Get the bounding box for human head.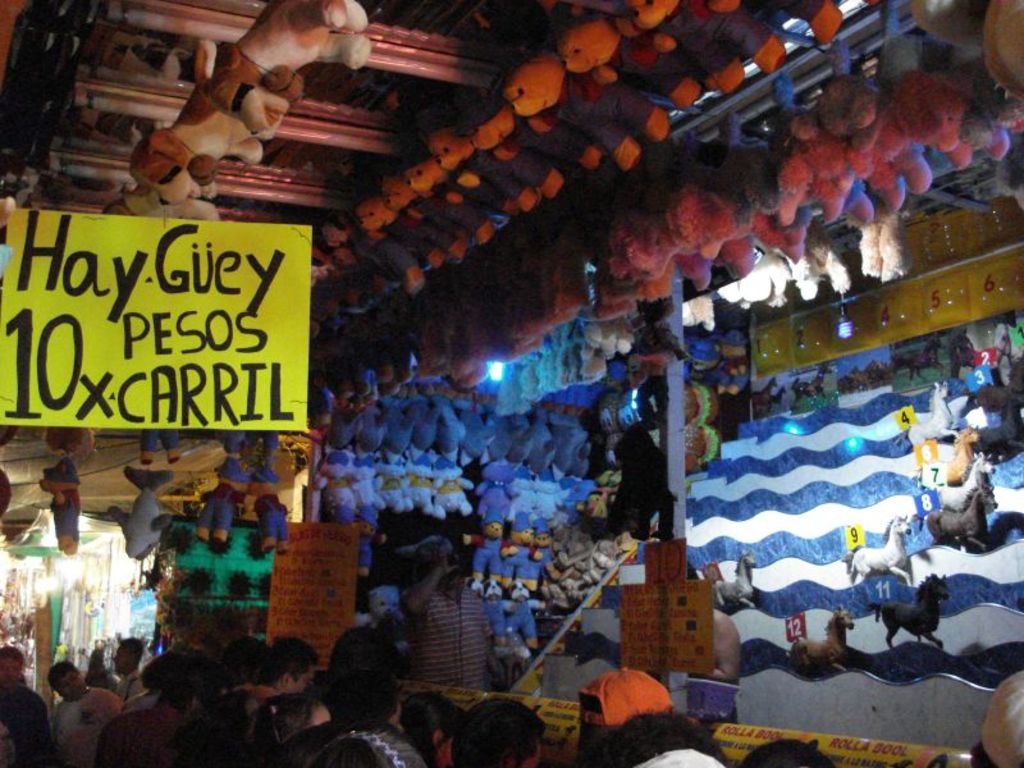
978:669:1023:767.
